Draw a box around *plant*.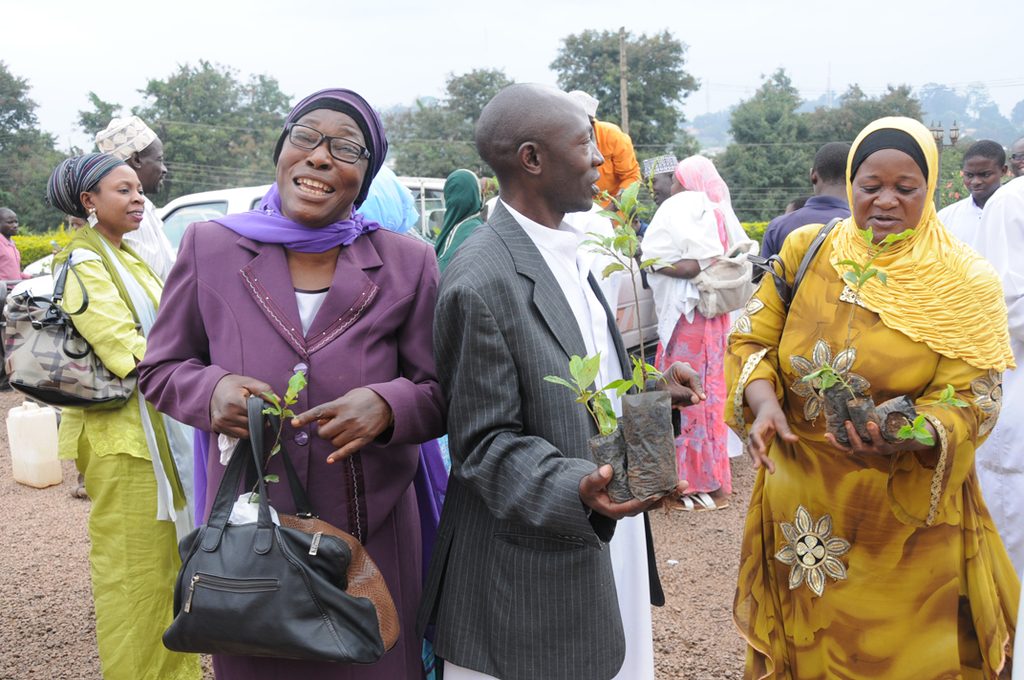
(889, 411, 935, 445).
